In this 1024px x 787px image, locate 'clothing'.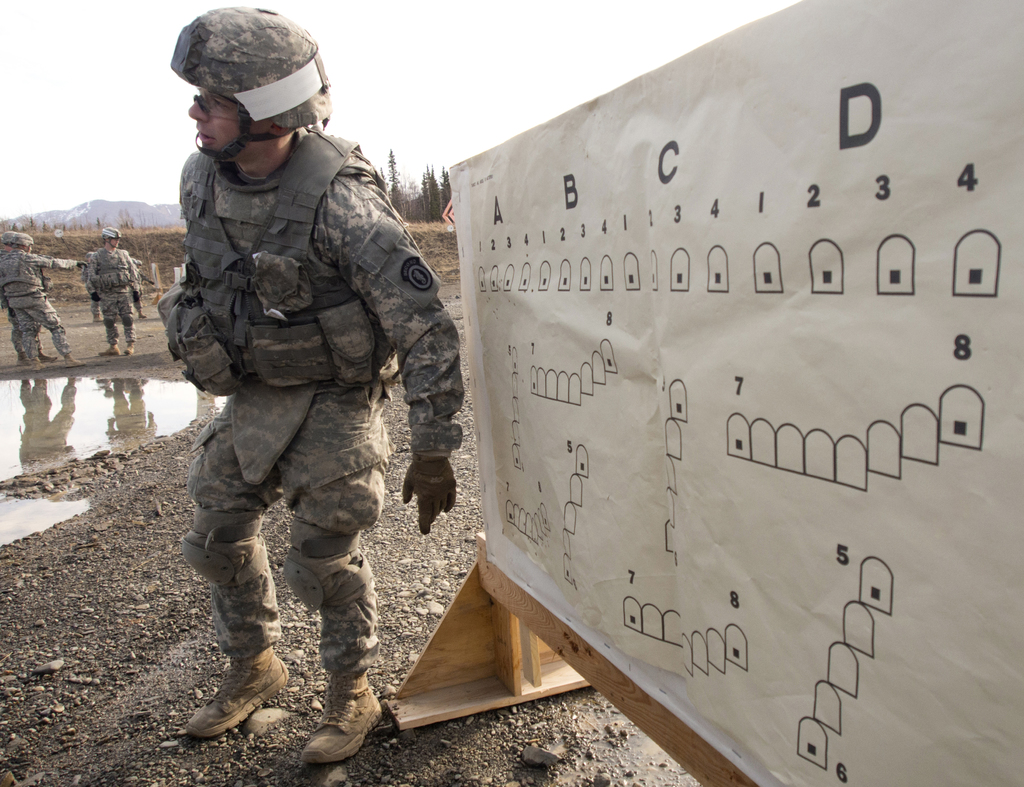
Bounding box: bbox(82, 247, 143, 344).
